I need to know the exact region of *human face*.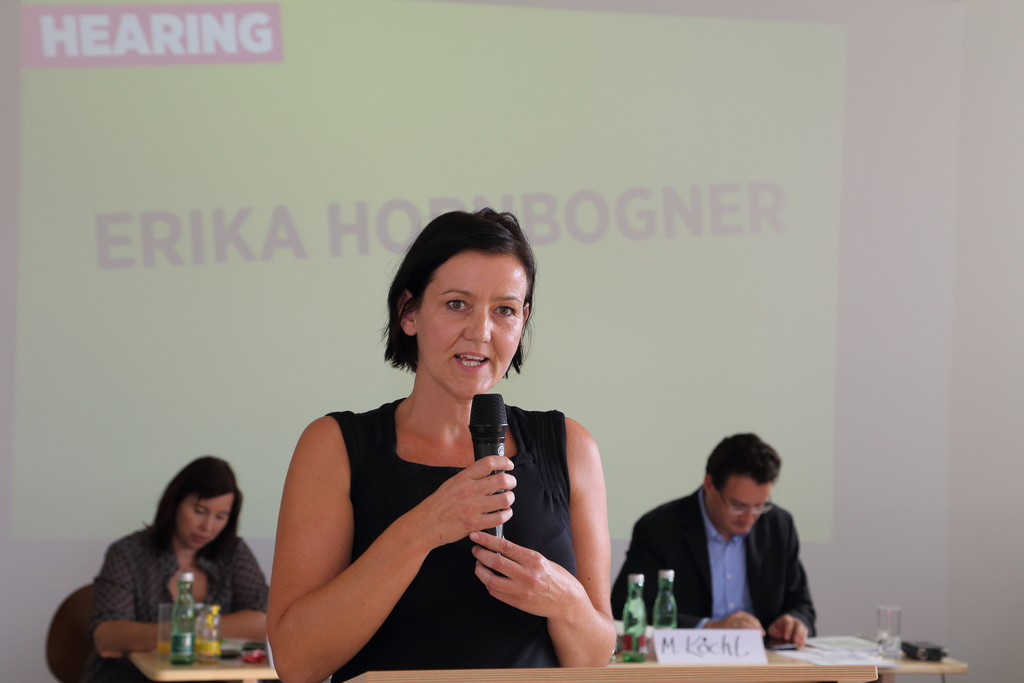
Region: 715, 477, 772, 536.
